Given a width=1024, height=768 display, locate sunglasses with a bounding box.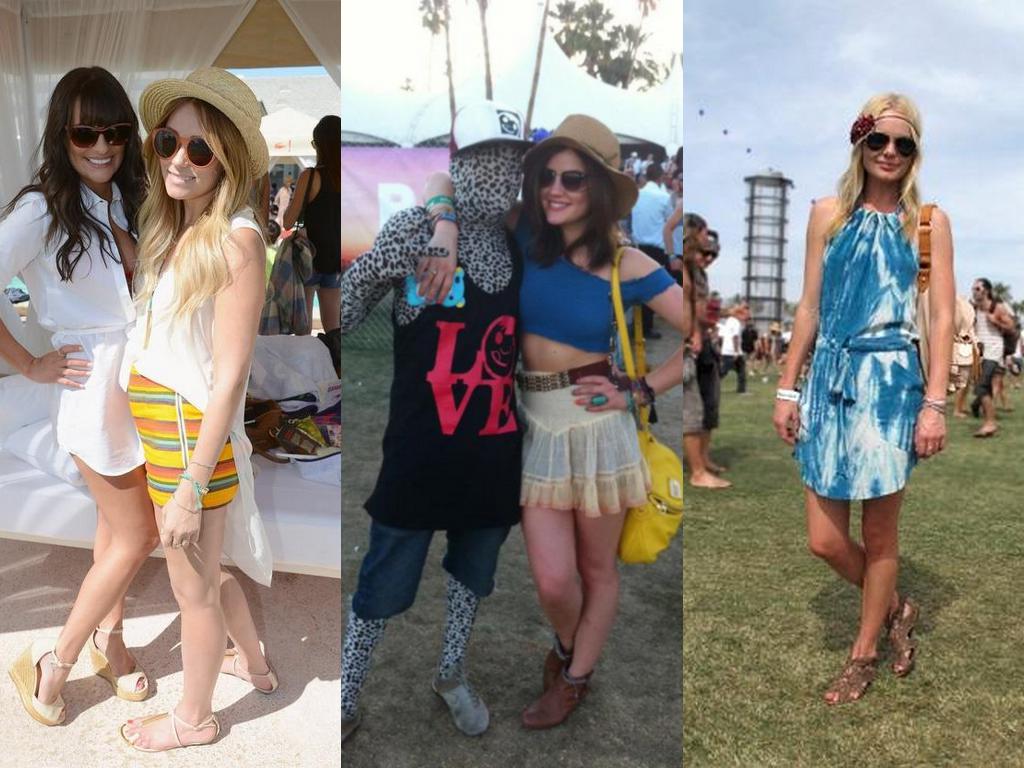
Located: (left=65, top=127, right=133, bottom=145).
